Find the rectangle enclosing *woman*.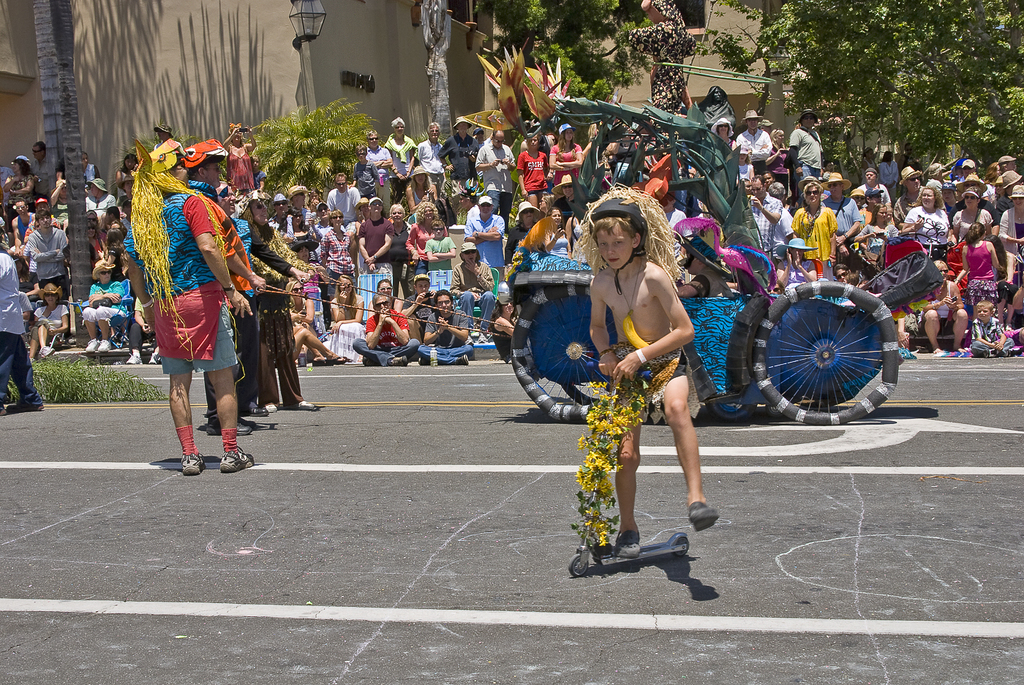
385 203 407 303.
